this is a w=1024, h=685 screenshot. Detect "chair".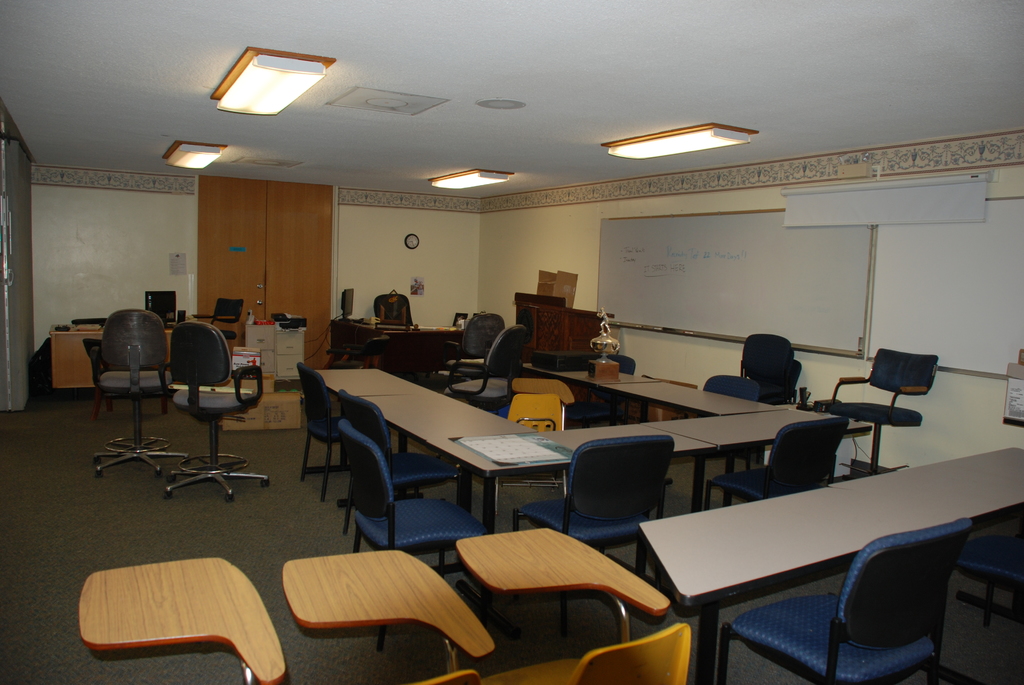
Rect(150, 320, 269, 499).
